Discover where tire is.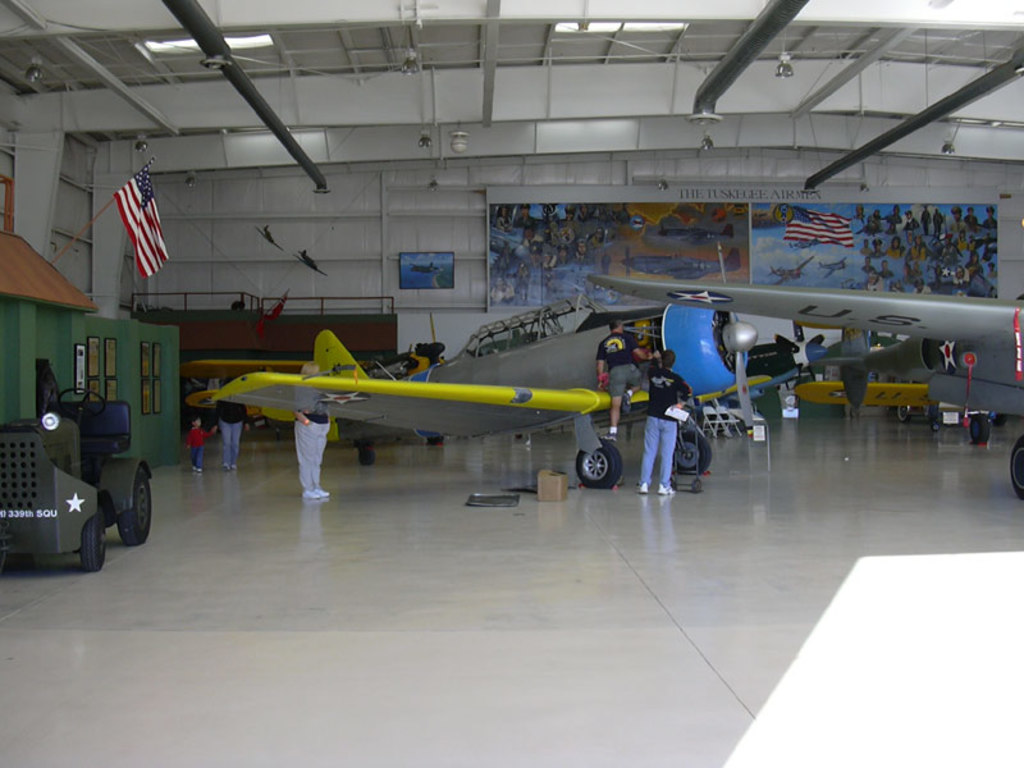
Discovered at detection(358, 448, 374, 465).
